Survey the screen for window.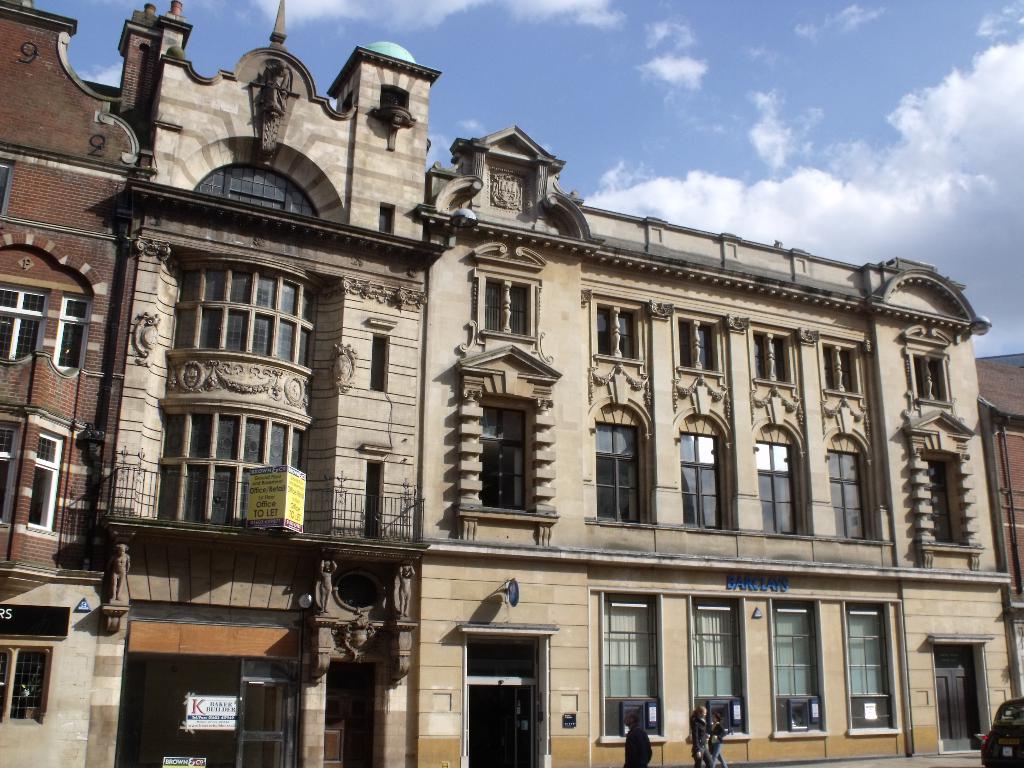
Survey found: Rect(753, 413, 805, 532).
